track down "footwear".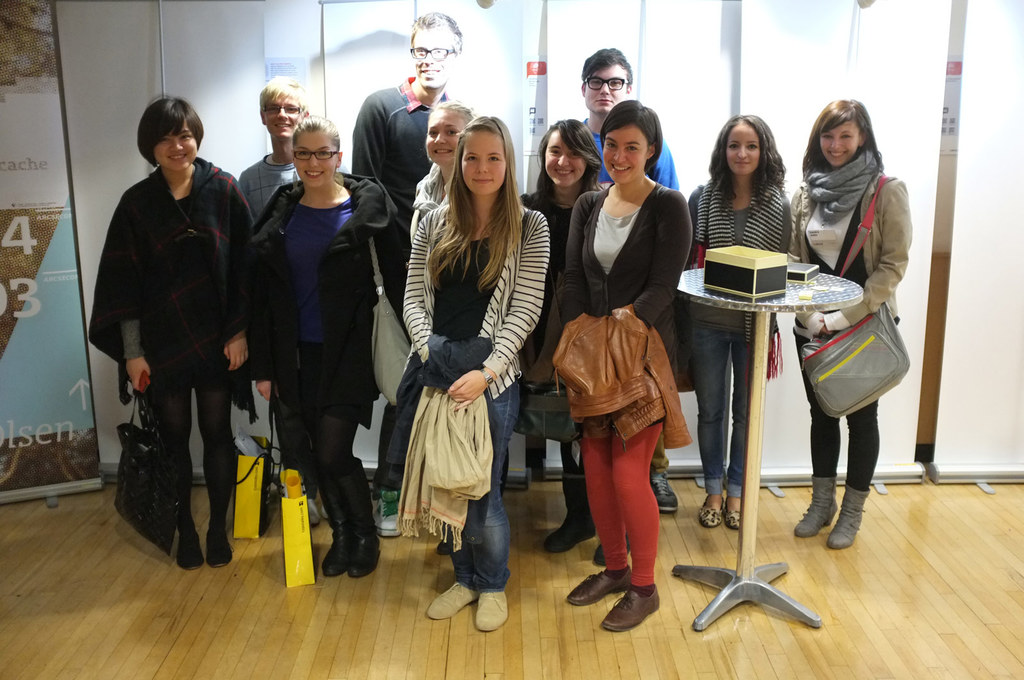
Tracked to pyautogui.locateOnScreen(208, 471, 238, 562).
